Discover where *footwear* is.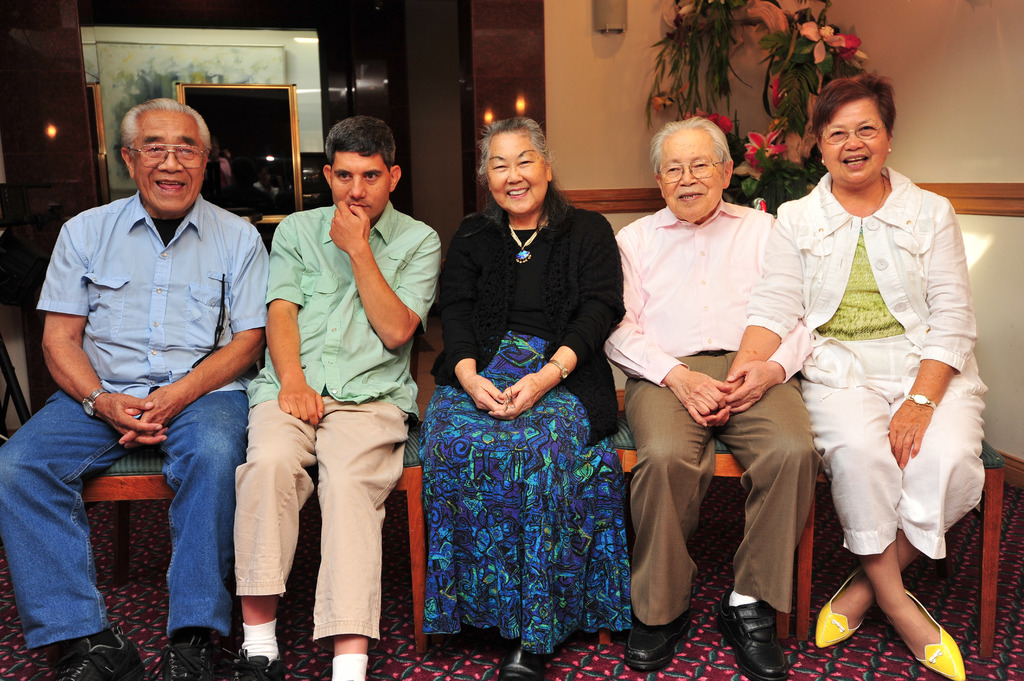
Discovered at box=[623, 611, 689, 672].
